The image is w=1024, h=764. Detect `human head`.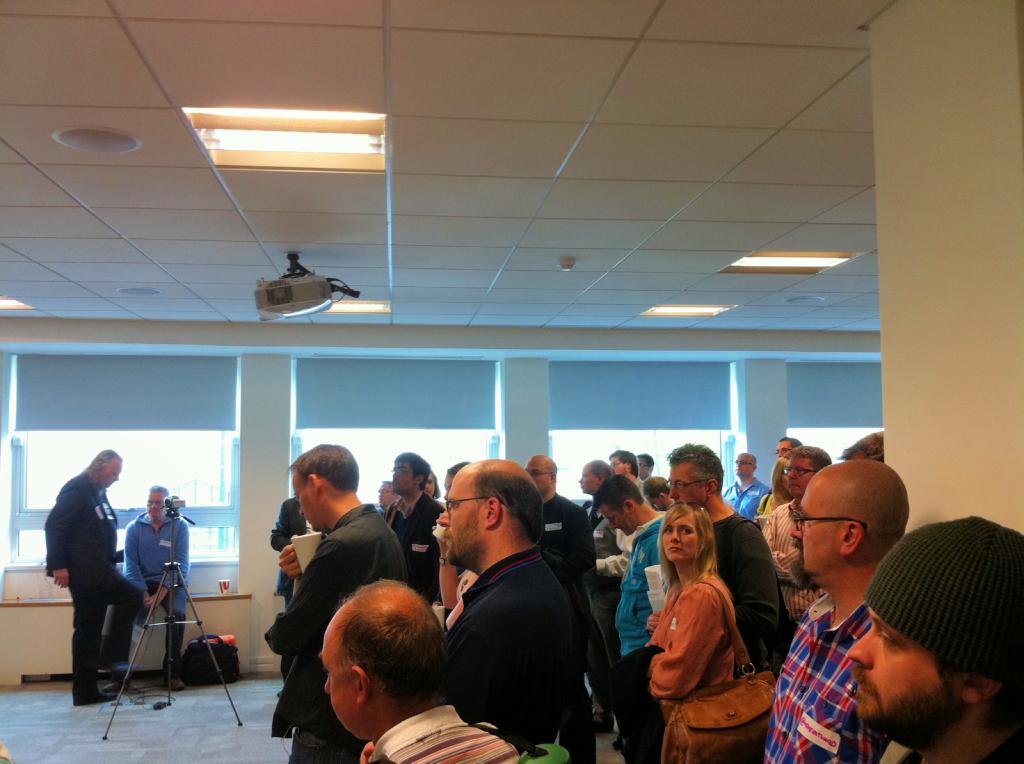
Detection: left=842, top=516, right=1023, bottom=749.
